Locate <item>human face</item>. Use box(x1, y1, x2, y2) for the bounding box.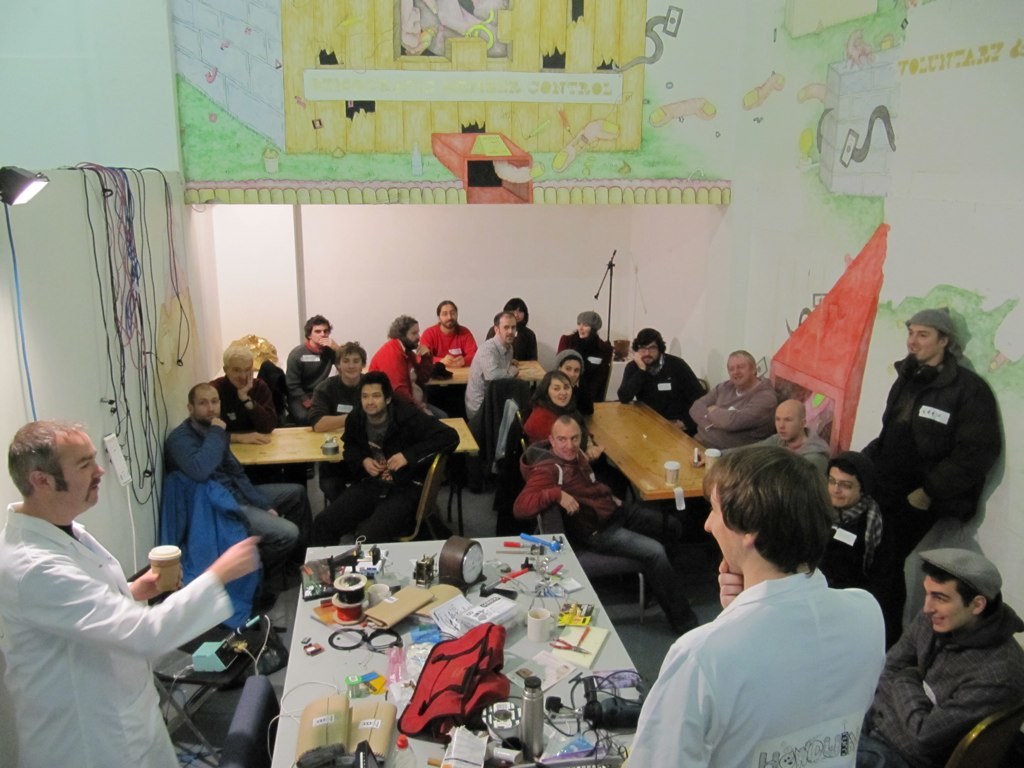
box(922, 578, 968, 629).
